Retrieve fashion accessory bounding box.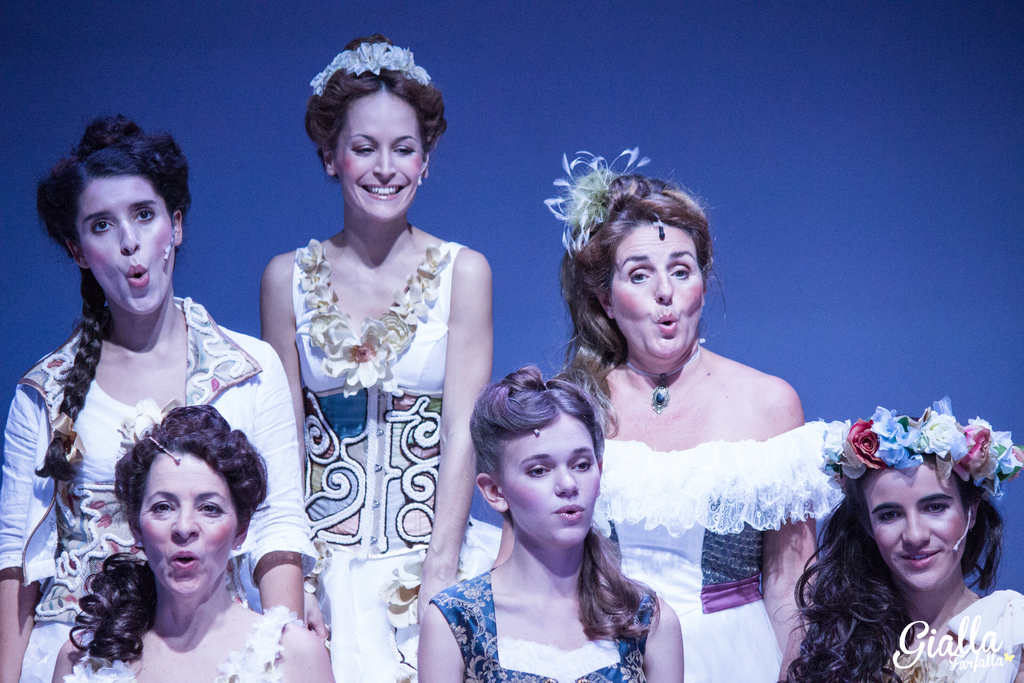
Bounding box: locate(118, 395, 182, 455).
